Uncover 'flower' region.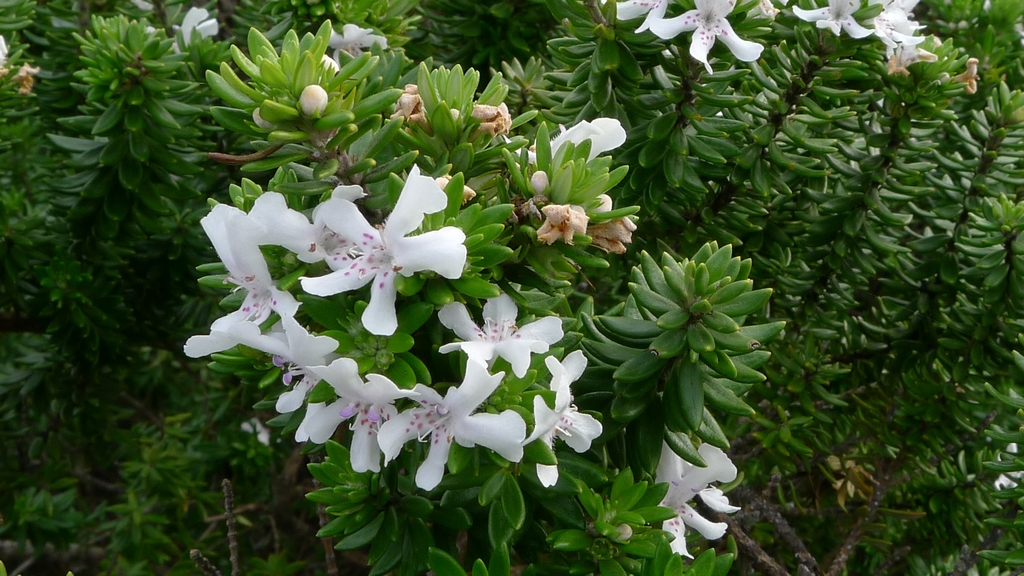
Uncovered: 296/356/390/472.
